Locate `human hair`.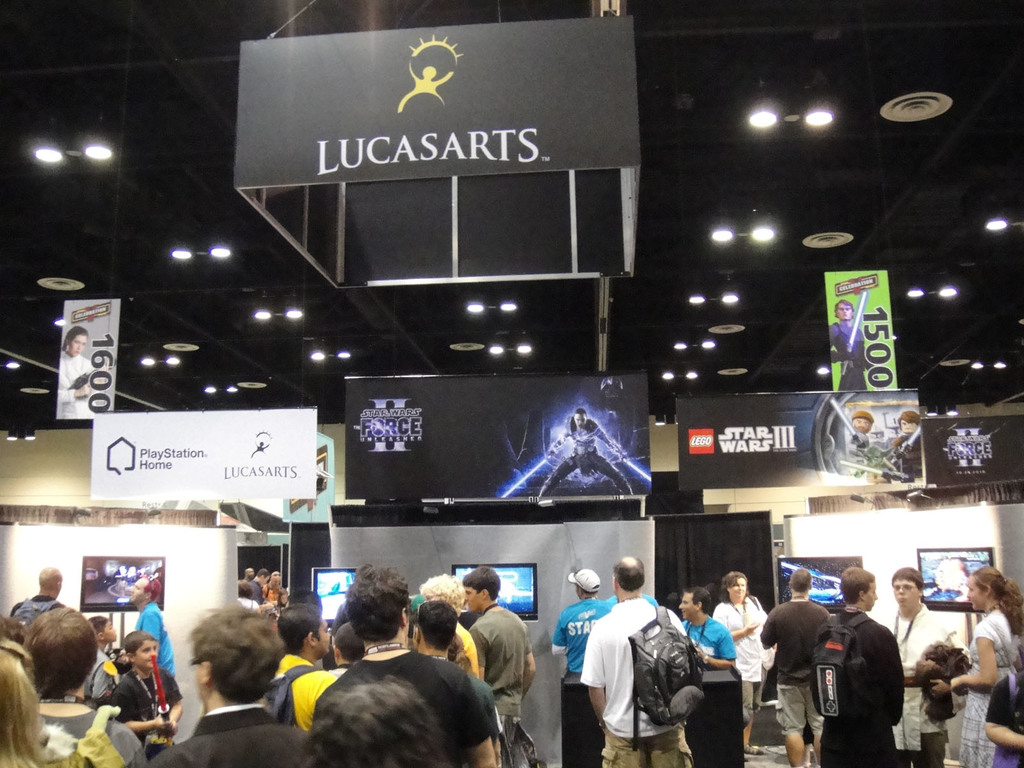
Bounding box: l=0, t=639, r=47, b=767.
